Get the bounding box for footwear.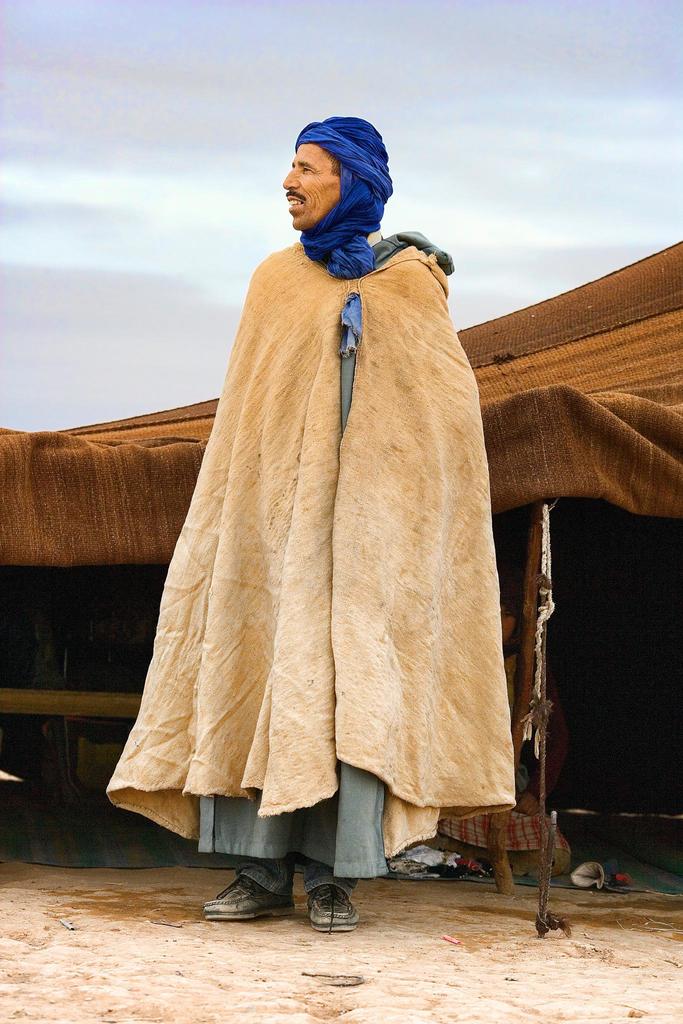
302,884,358,931.
